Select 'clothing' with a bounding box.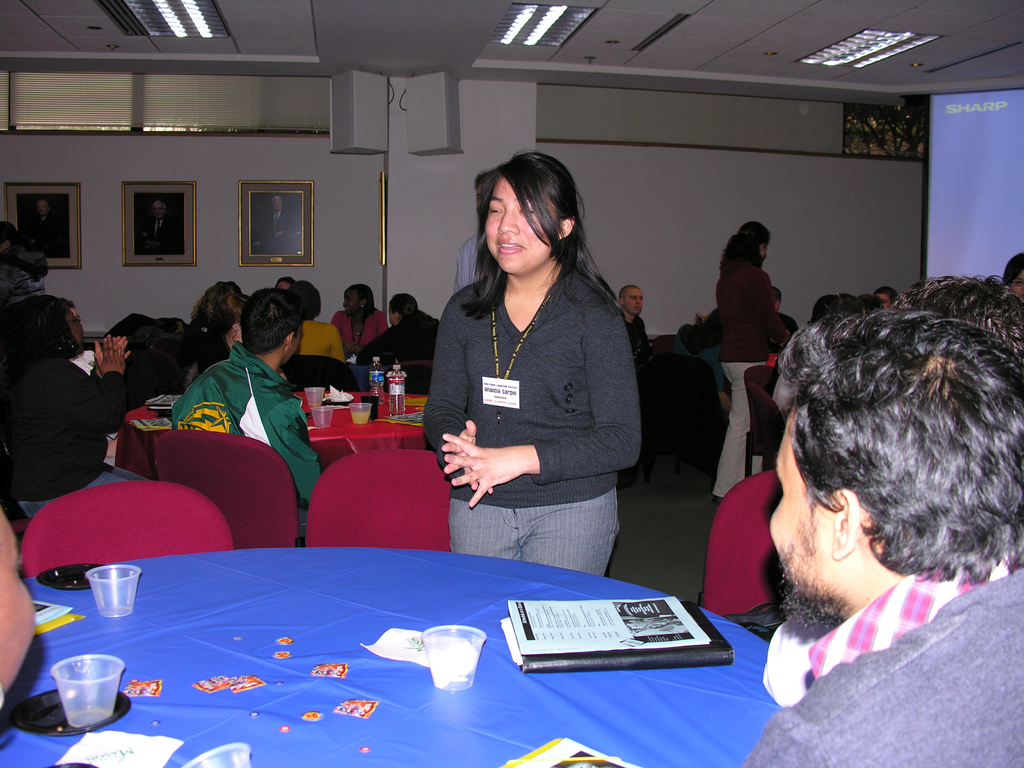
[left=676, top=324, right=728, bottom=392].
